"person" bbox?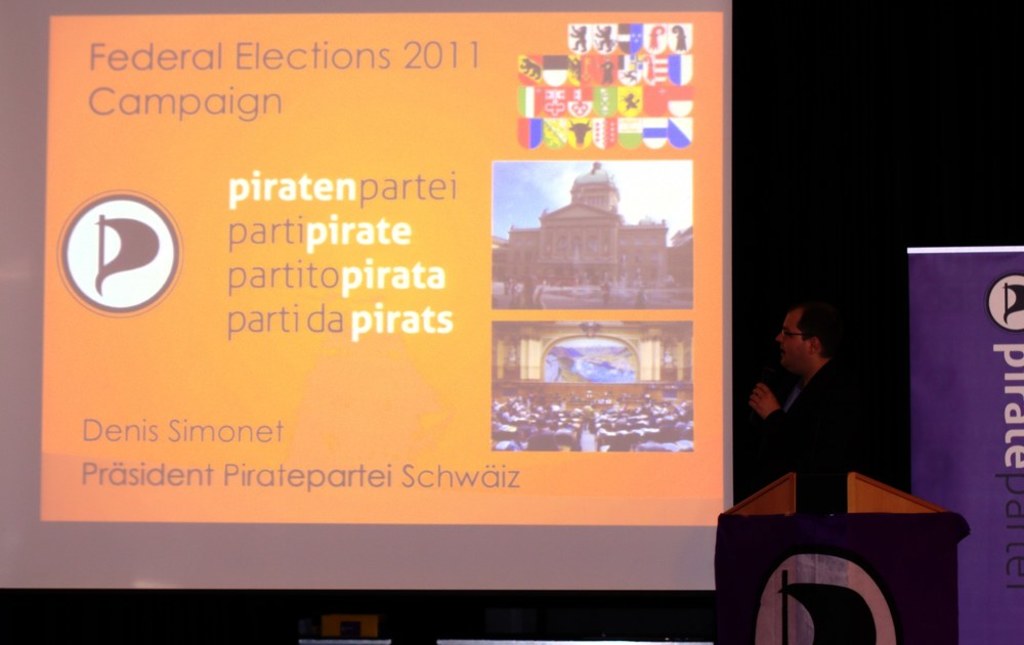
<region>758, 292, 884, 511</region>
